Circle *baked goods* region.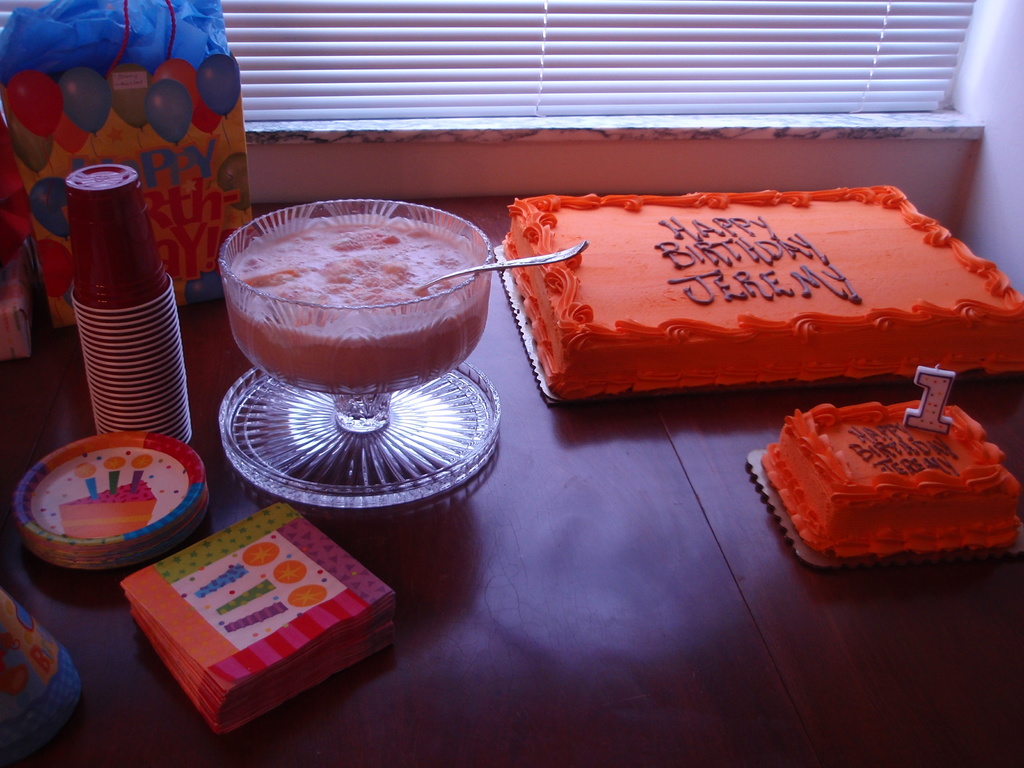
Region: <bbox>502, 182, 1023, 398</bbox>.
